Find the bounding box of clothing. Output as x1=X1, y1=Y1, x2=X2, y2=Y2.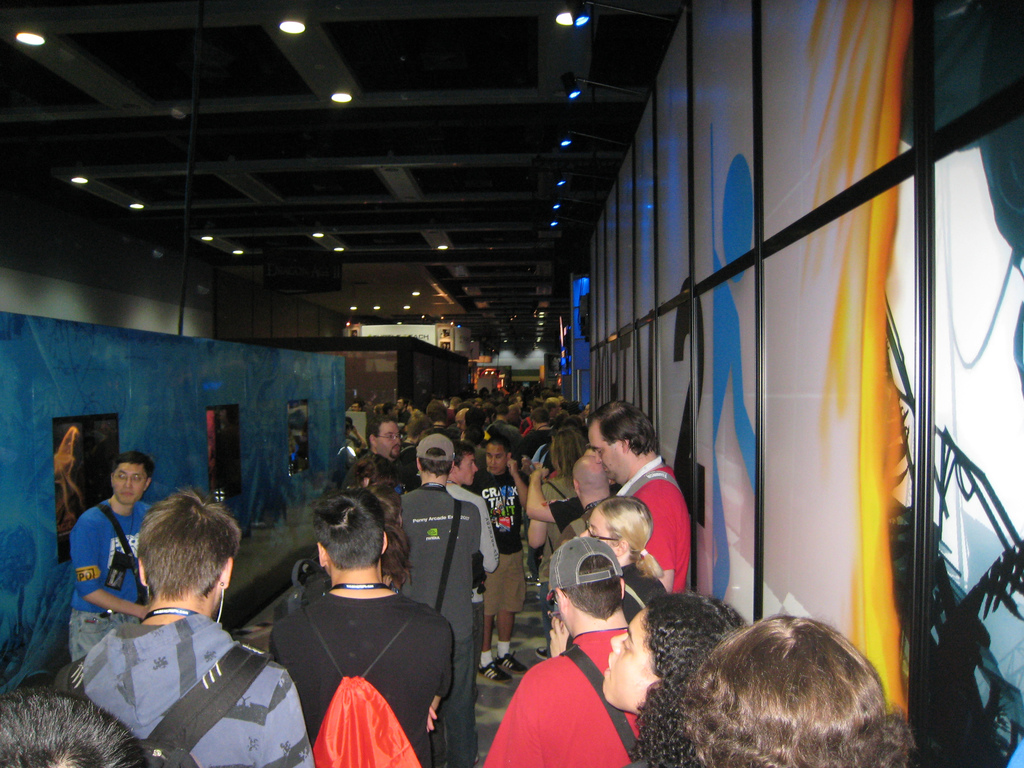
x1=55, y1=611, x2=316, y2=767.
